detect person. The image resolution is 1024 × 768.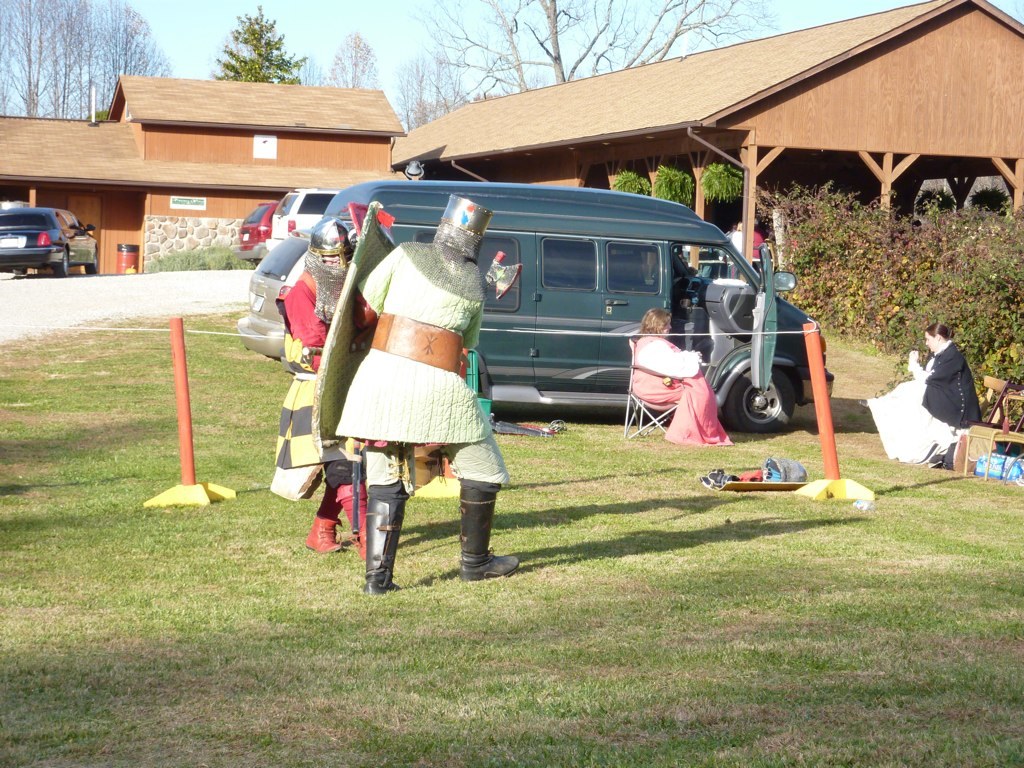
<region>280, 220, 371, 551</region>.
